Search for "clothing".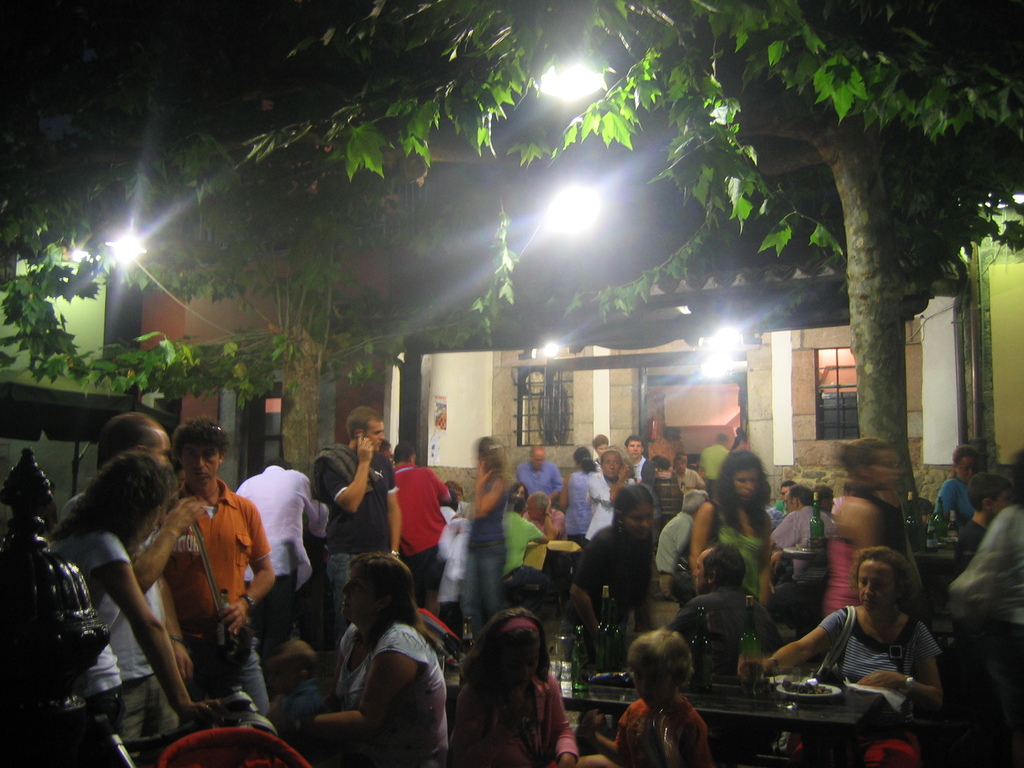
Found at bbox(765, 498, 785, 528).
